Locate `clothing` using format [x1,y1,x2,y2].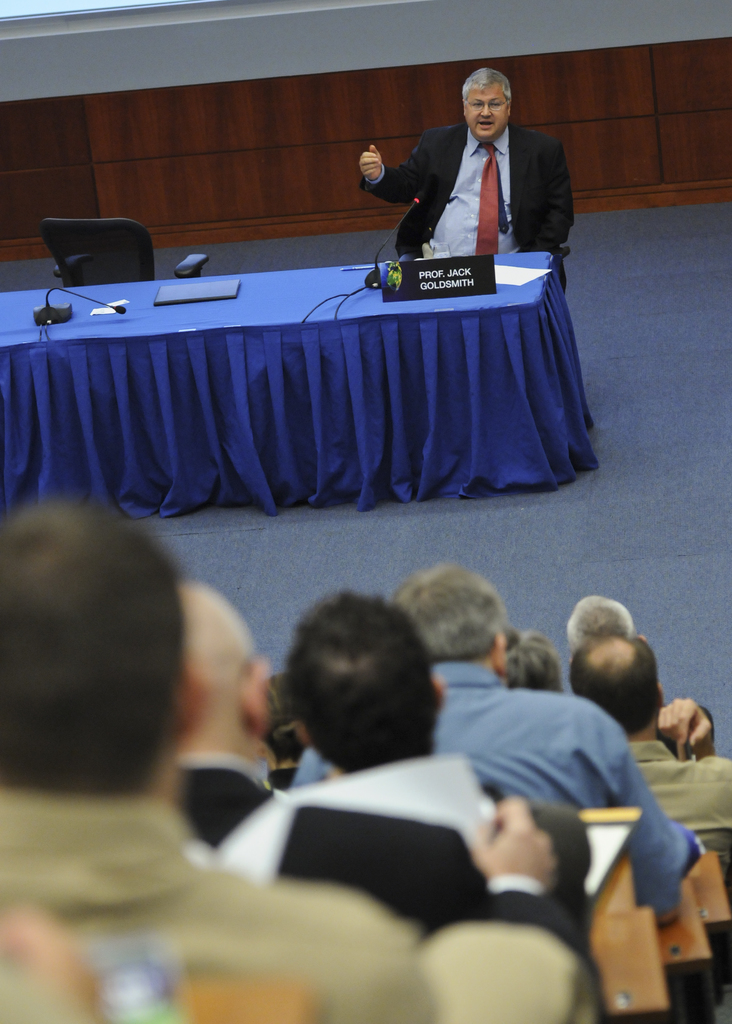
[359,85,568,262].
